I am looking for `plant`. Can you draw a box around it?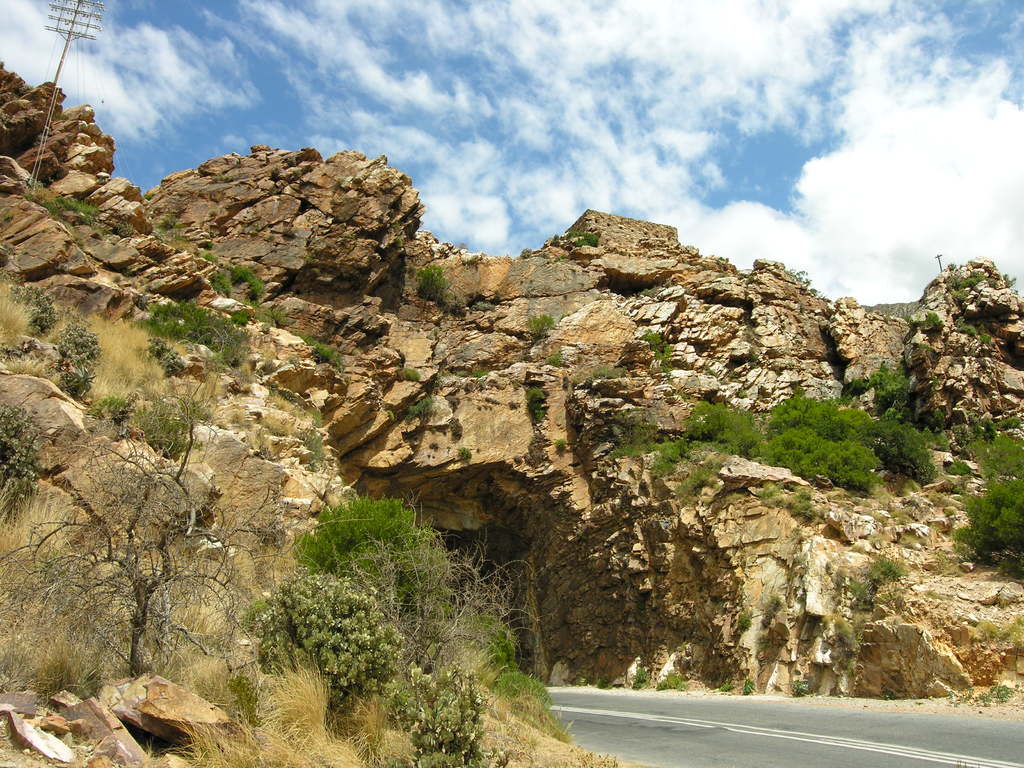
Sure, the bounding box is detection(569, 675, 584, 685).
